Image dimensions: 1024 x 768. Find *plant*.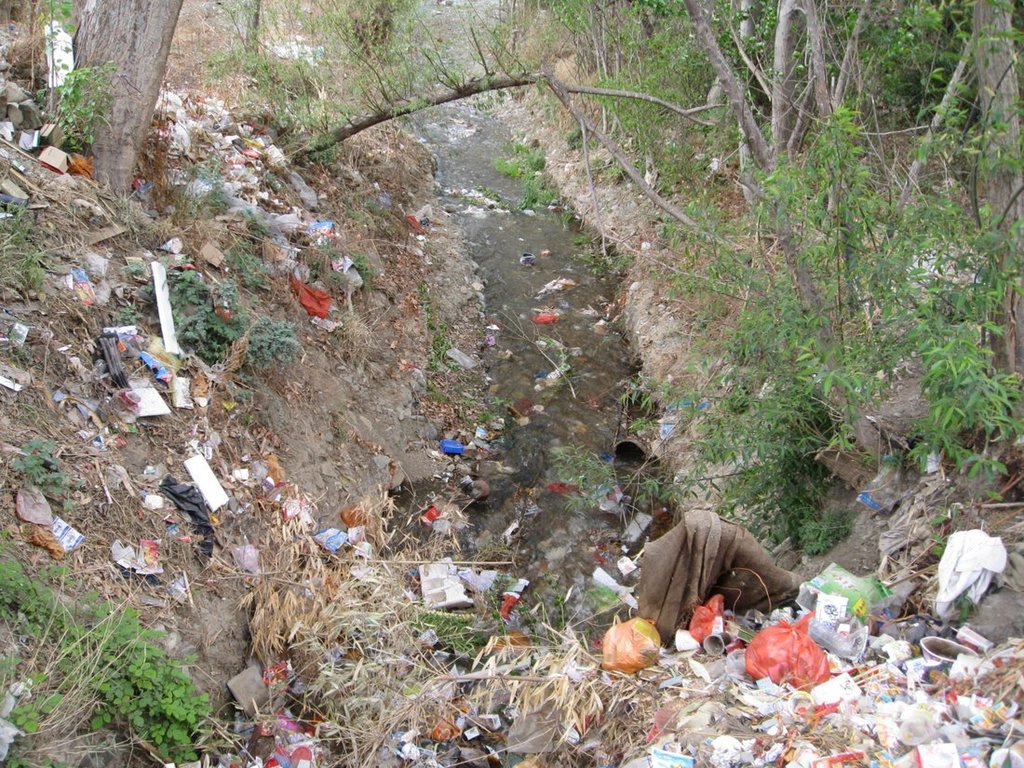
(42,51,119,155).
